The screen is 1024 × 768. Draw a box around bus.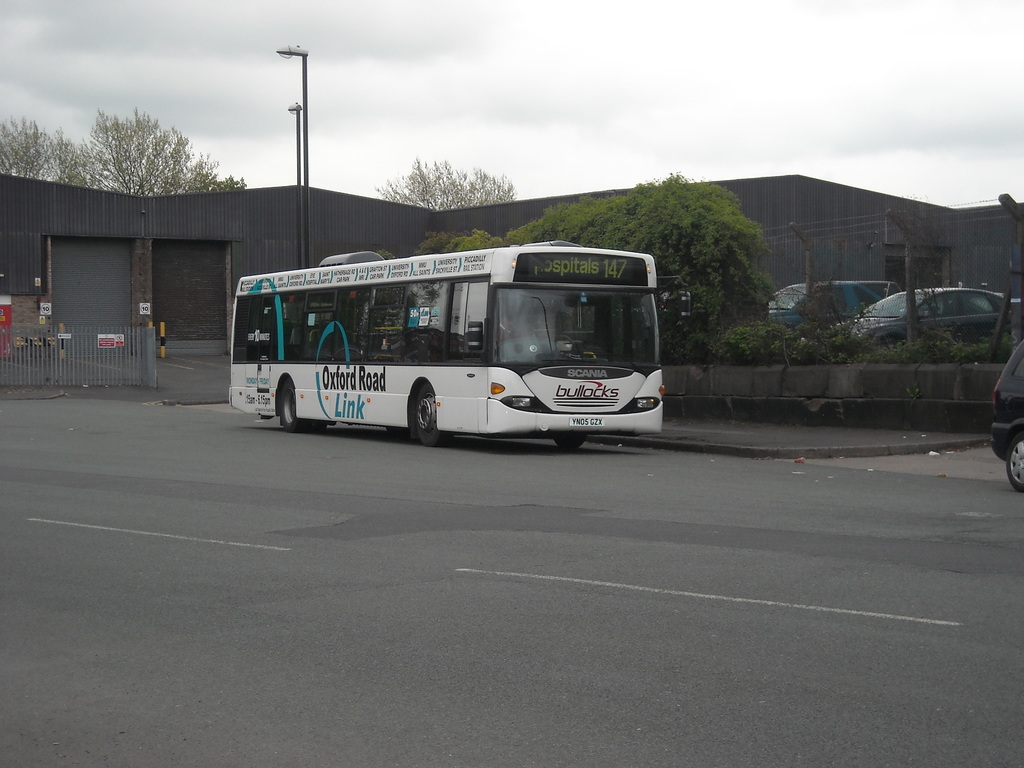
box=[228, 236, 665, 450].
